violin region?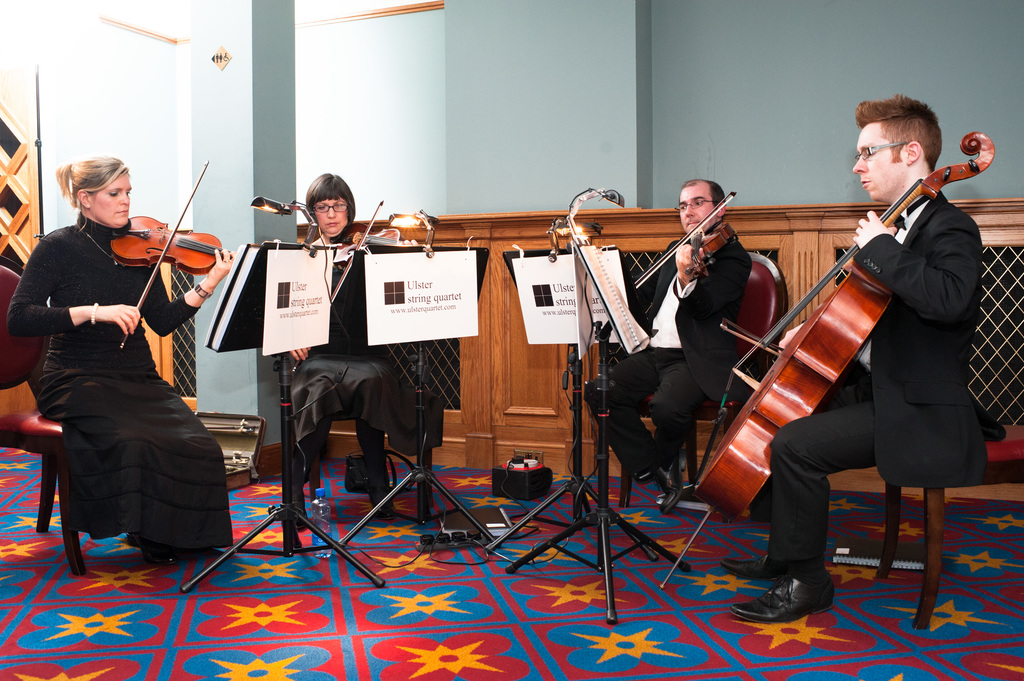
(left=106, top=156, right=241, bottom=347)
